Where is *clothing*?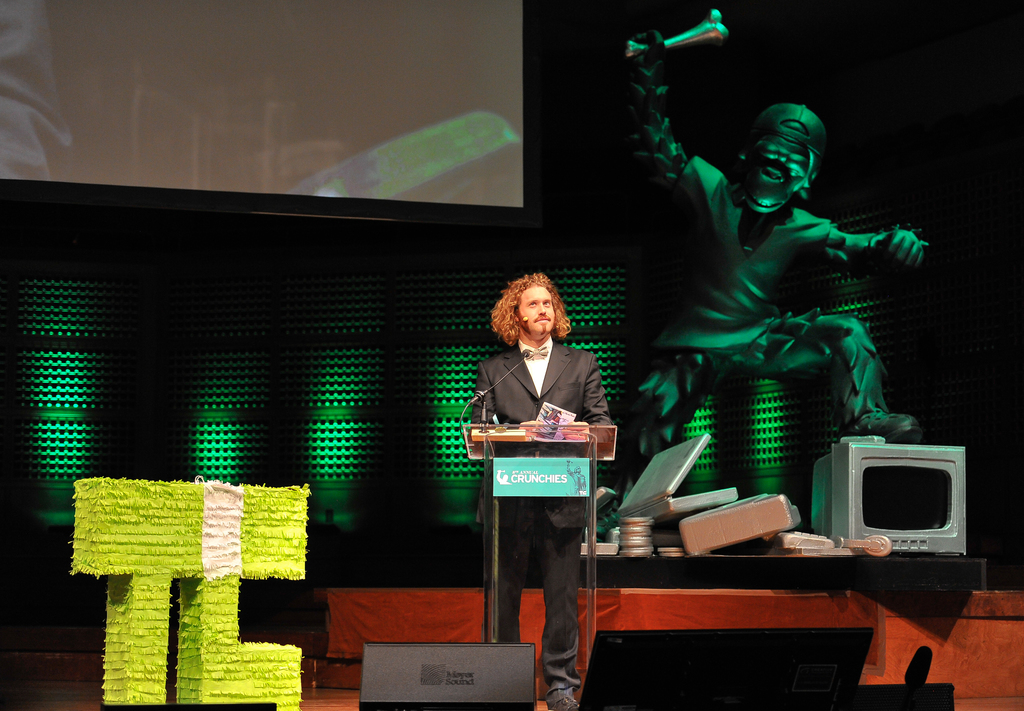
(left=650, top=158, right=831, bottom=352).
